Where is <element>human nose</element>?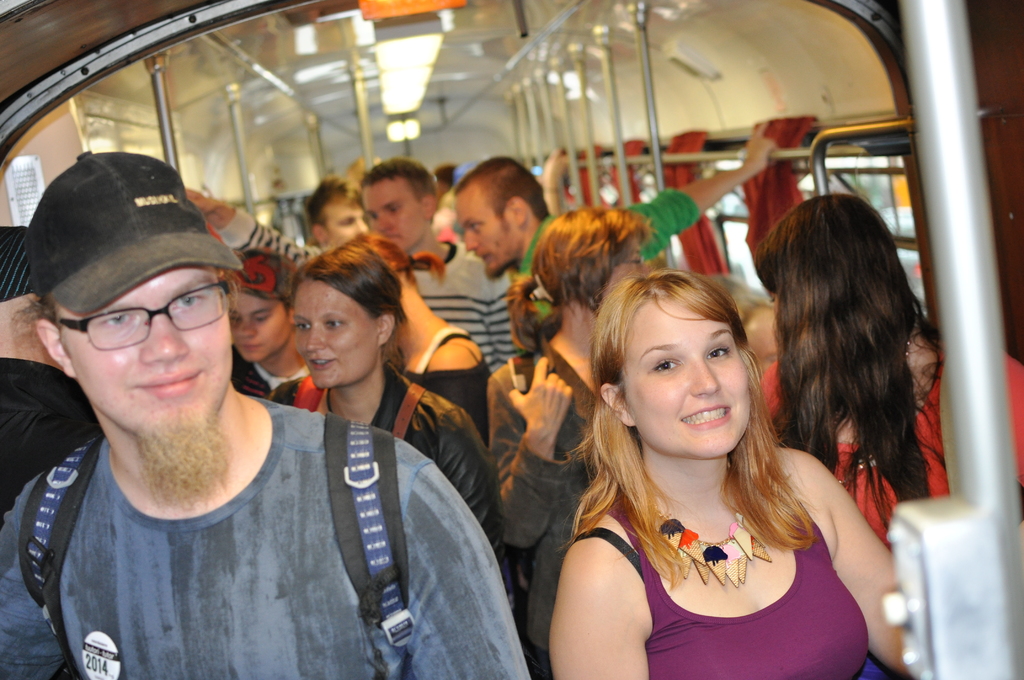
(372,213,396,232).
